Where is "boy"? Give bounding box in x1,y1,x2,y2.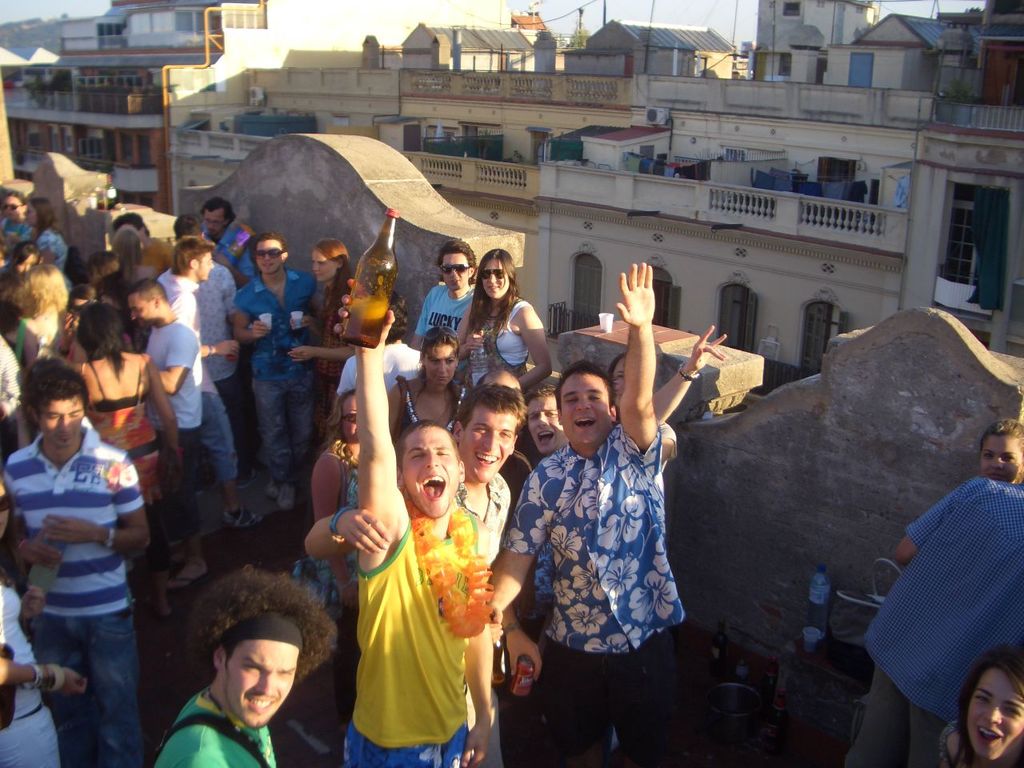
302,380,545,767.
